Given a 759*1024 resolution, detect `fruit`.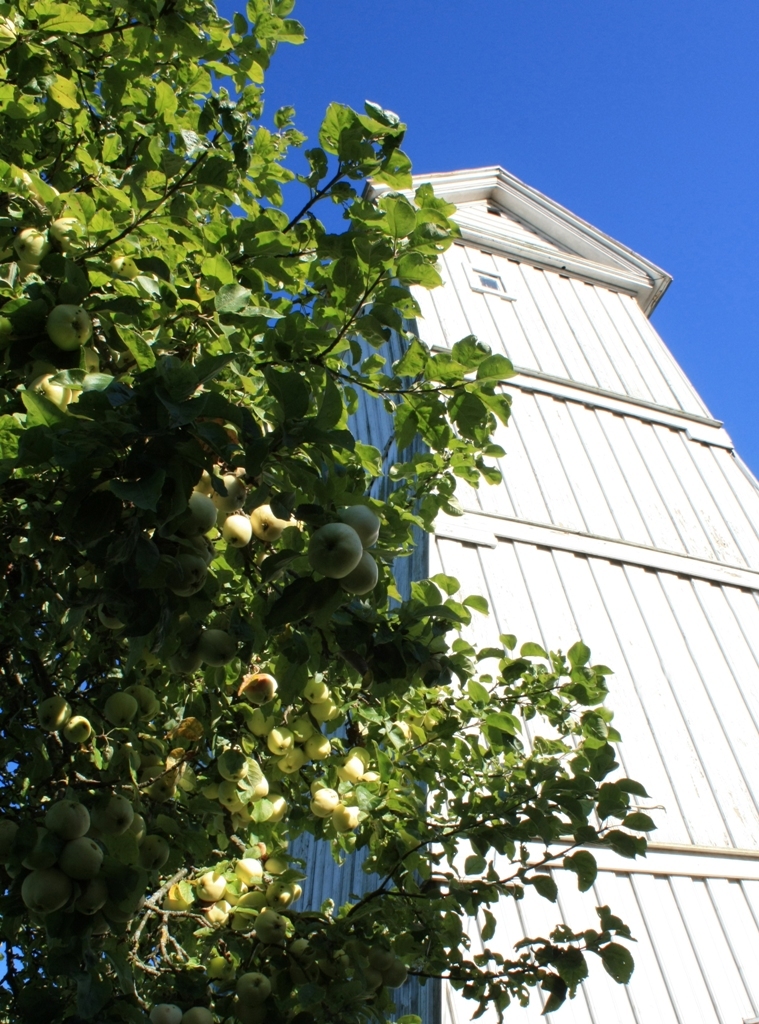
BBox(347, 744, 371, 773).
